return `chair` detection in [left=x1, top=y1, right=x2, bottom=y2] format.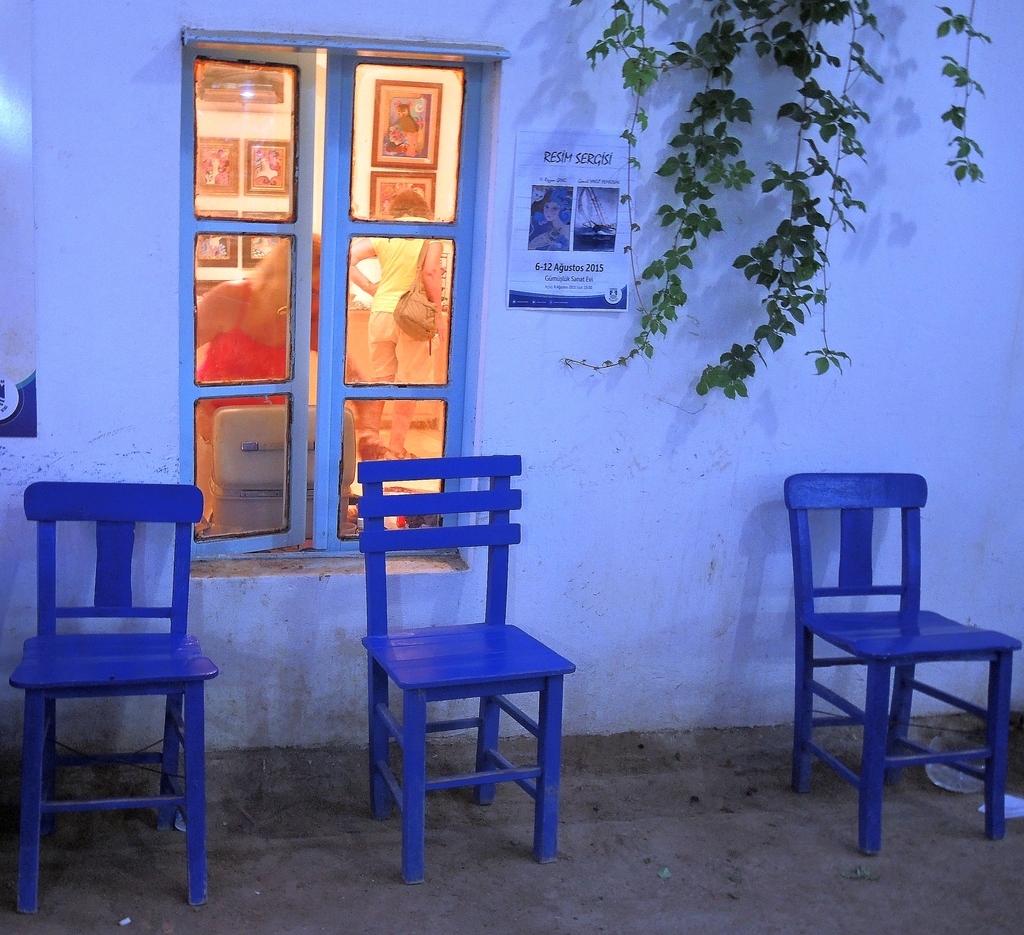
[left=7, top=482, right=216, bottom=919].
